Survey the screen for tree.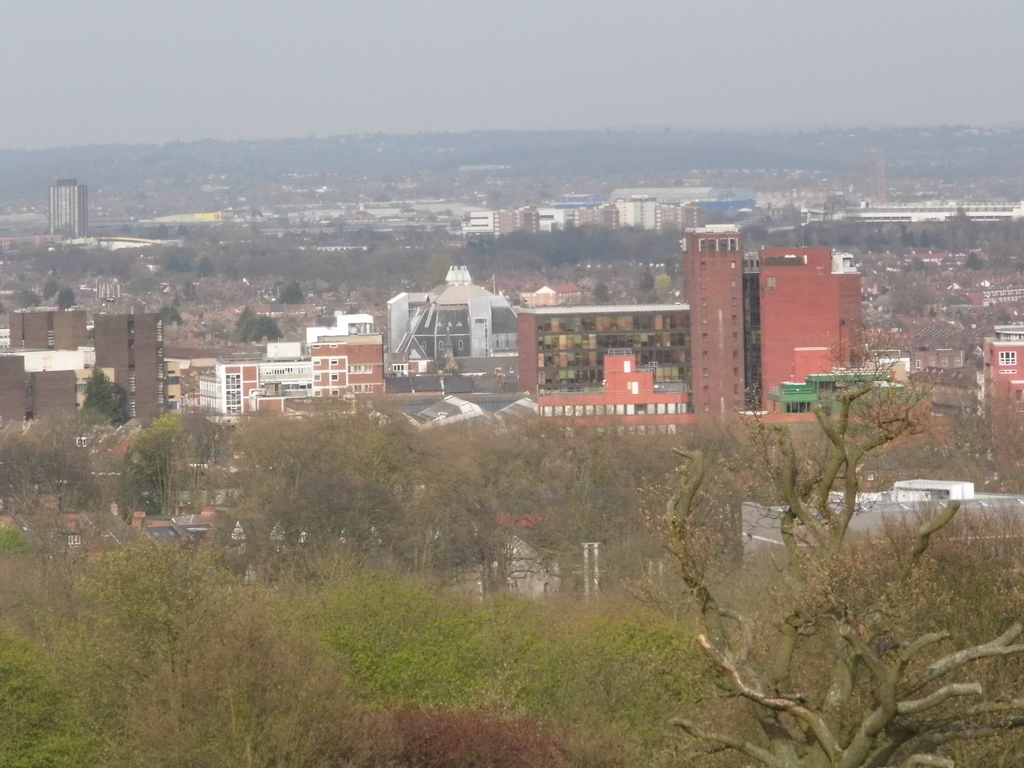
Survey found: region(630, 439, 1023, 731).
